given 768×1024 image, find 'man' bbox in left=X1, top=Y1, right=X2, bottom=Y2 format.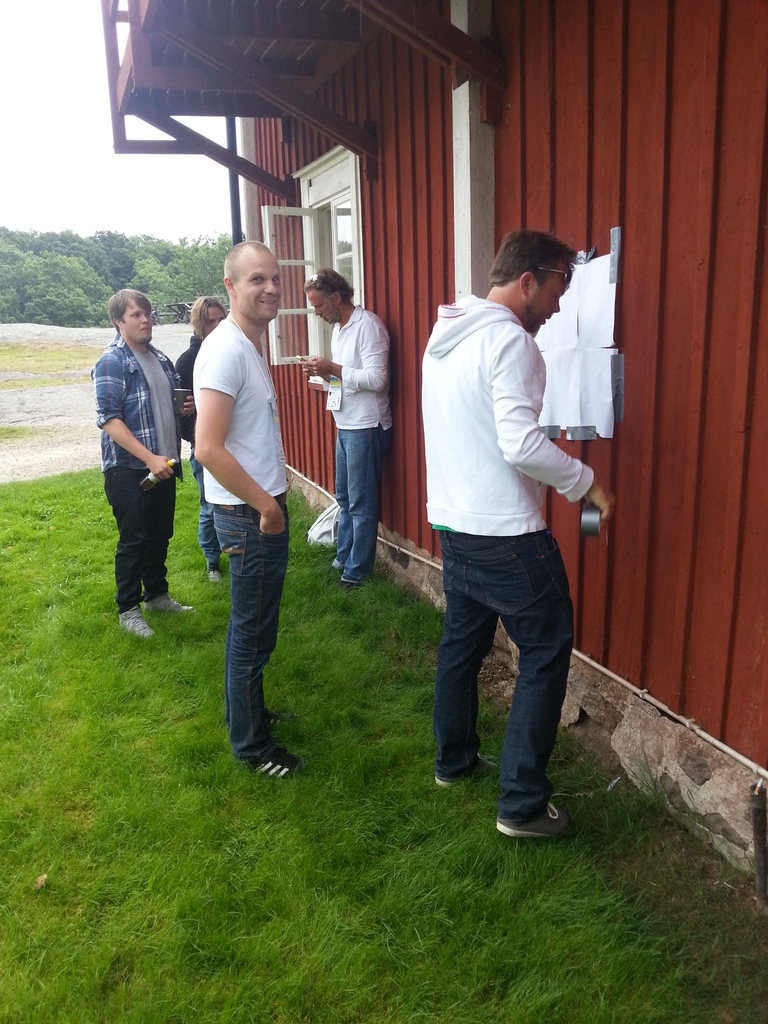
left=408, top=219, right=616, bottom=846.
